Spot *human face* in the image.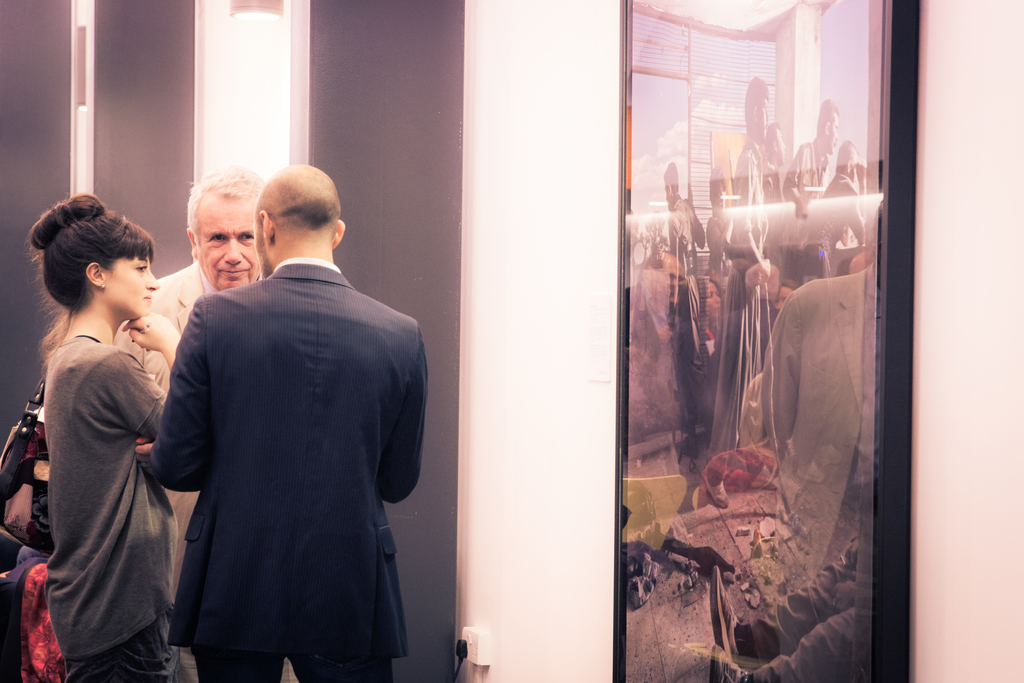
*human face* found at {"left": 833, "top": 114, "right": 843, "bottom": 156}.
